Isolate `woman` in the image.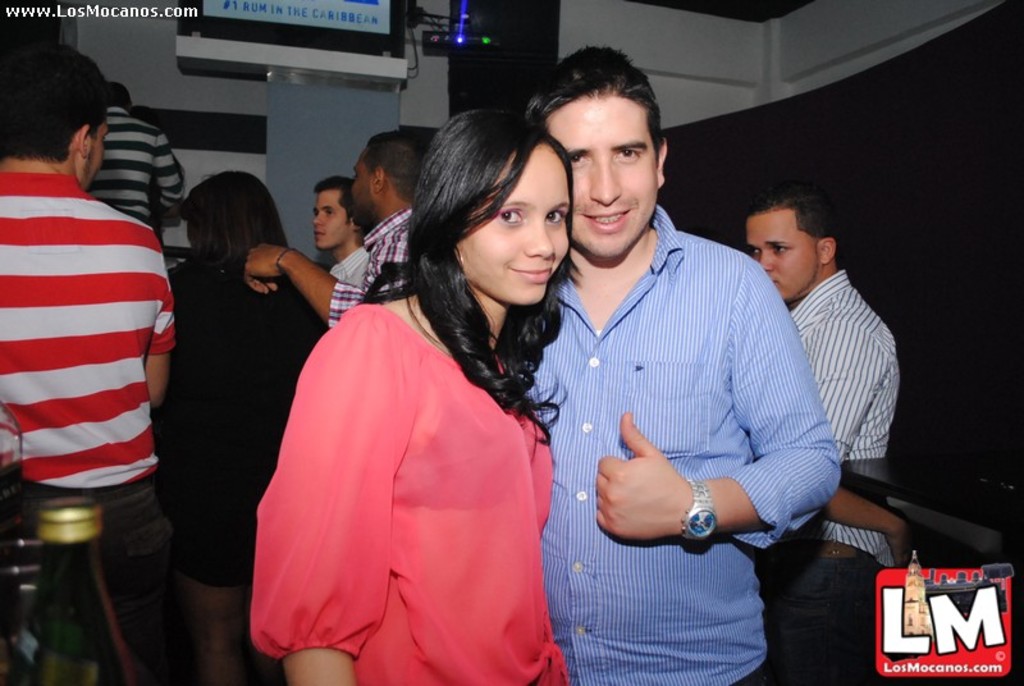
Isolated region: bbox(262, 108, 571, 685).
